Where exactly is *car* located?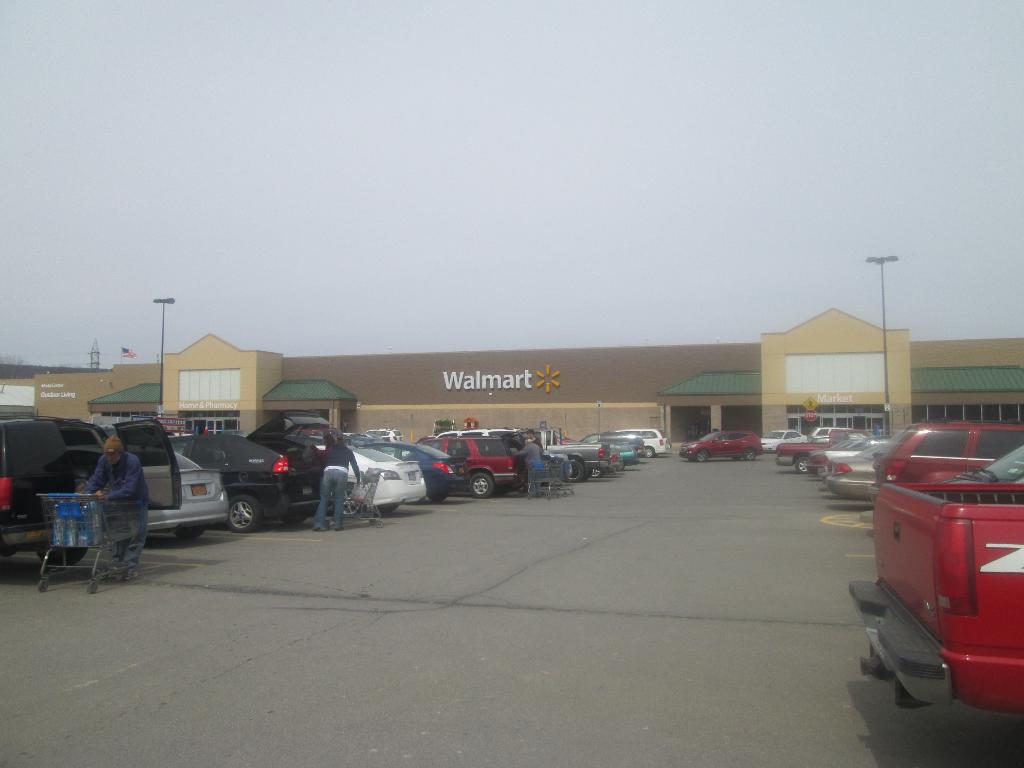
Its bounding box is [582, 437, 643, 466].
